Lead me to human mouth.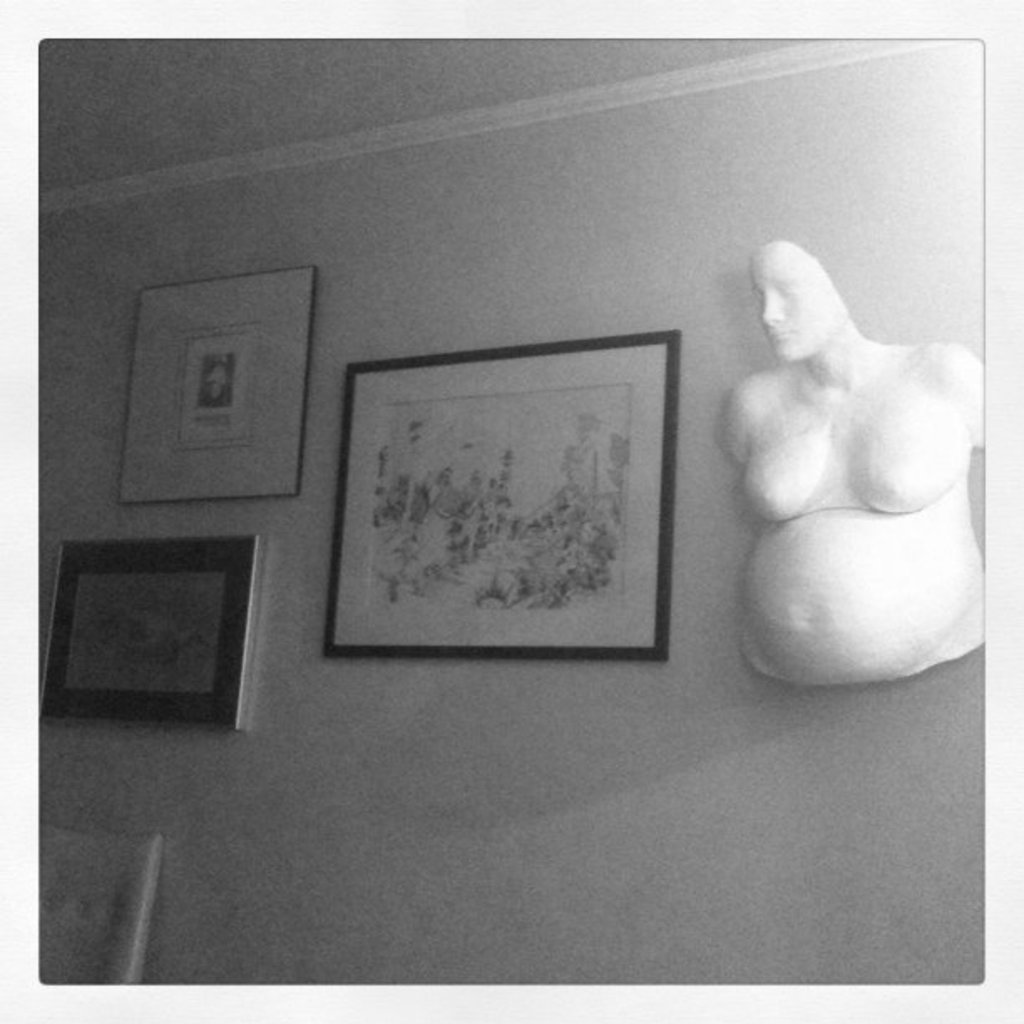
Lead to region(766, 328, 795, 345).
